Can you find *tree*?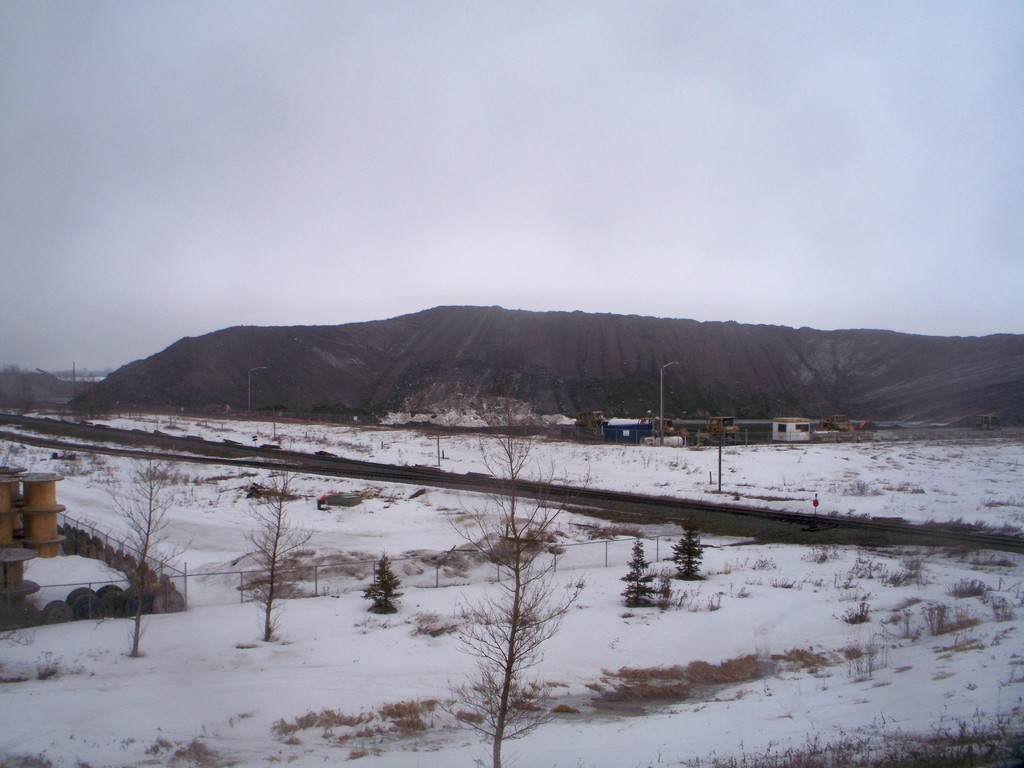
Yes, bounding box: (99,445,197,659).
